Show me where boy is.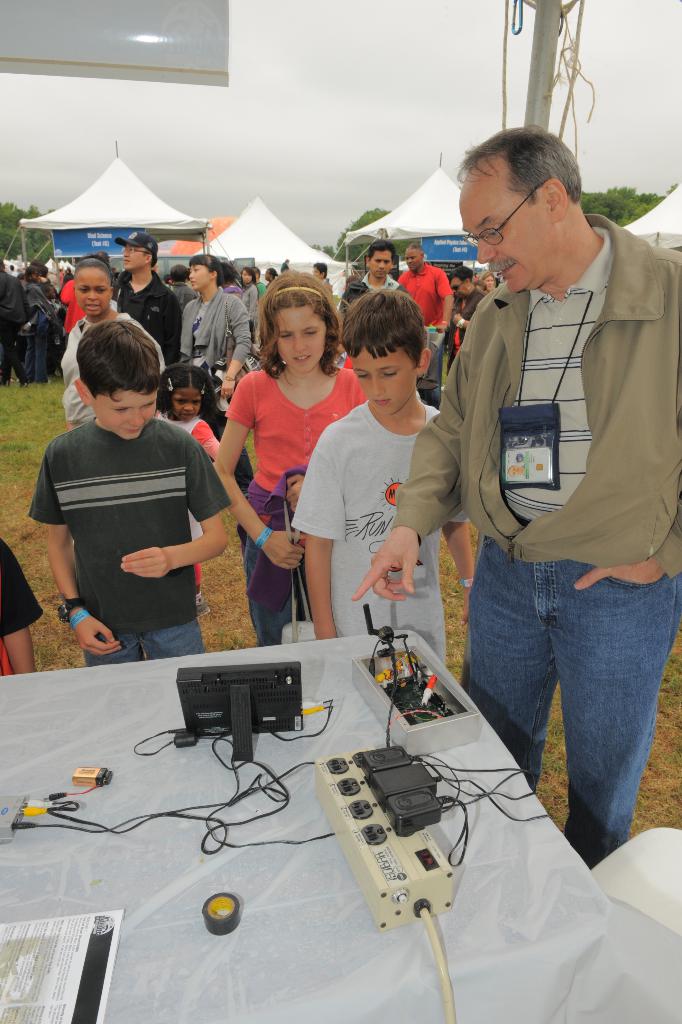
boy is at locate(0, 532, 51, 678).
